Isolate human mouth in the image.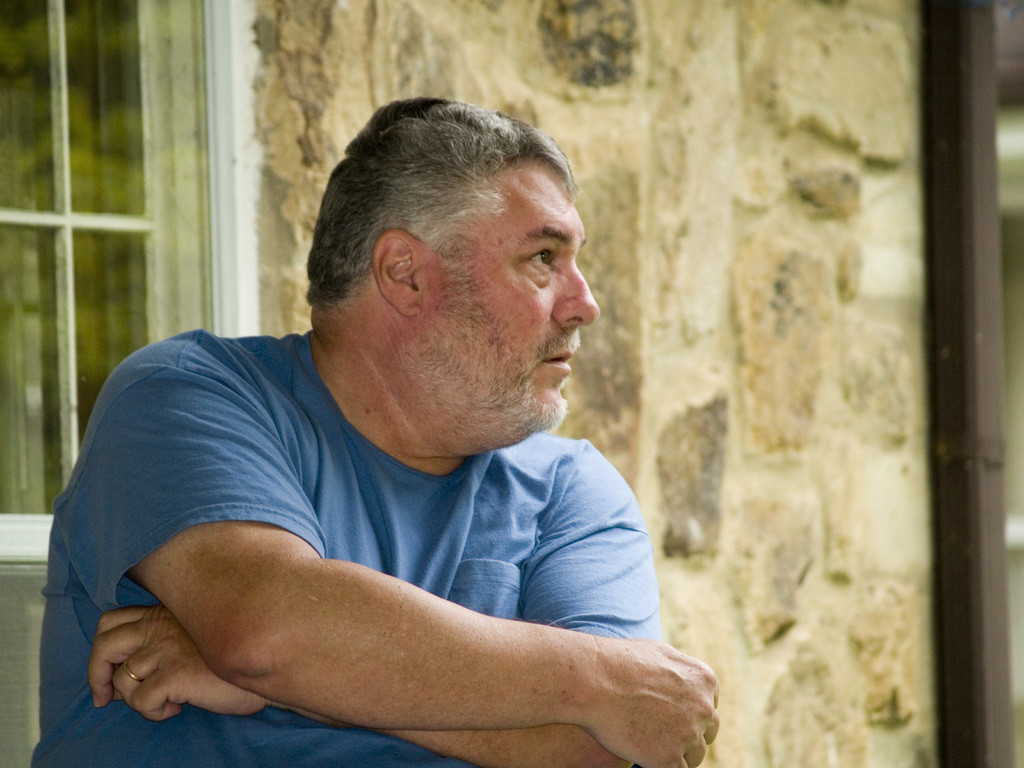
Isolated region: box(543, 348, 580, 372).
